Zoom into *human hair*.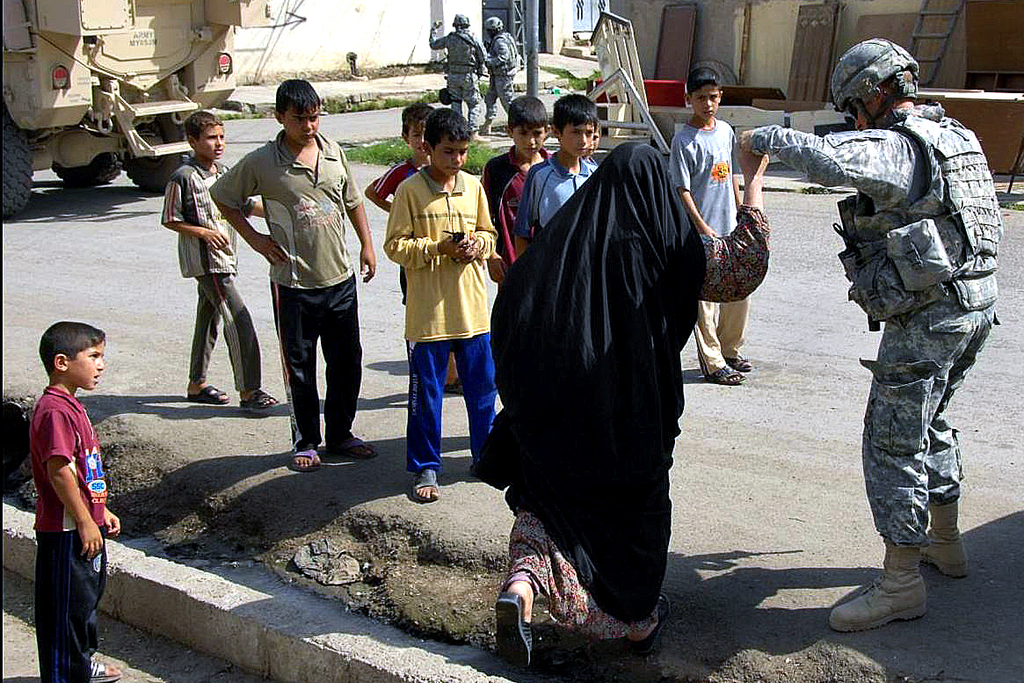
Zoom target: region(31, 317, 104, 389).
